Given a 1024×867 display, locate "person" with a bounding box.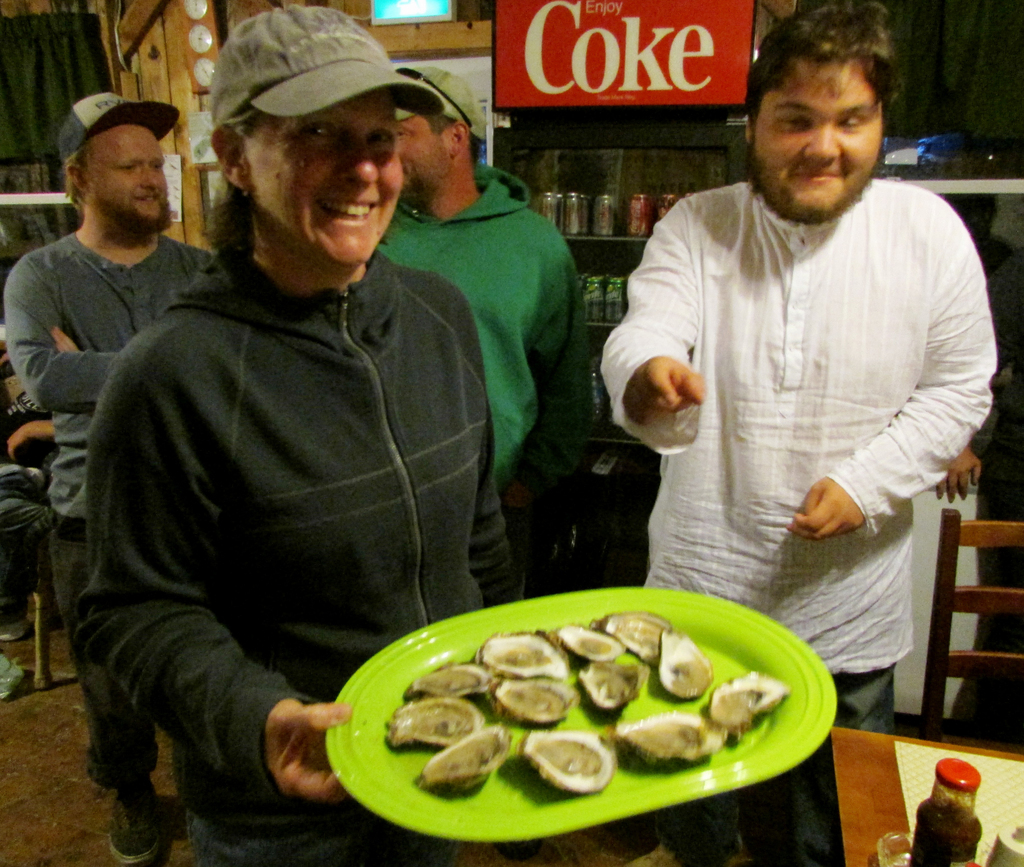
Located: {"left": 86, "top": 8, "right": 515, "bottom": 859}.
